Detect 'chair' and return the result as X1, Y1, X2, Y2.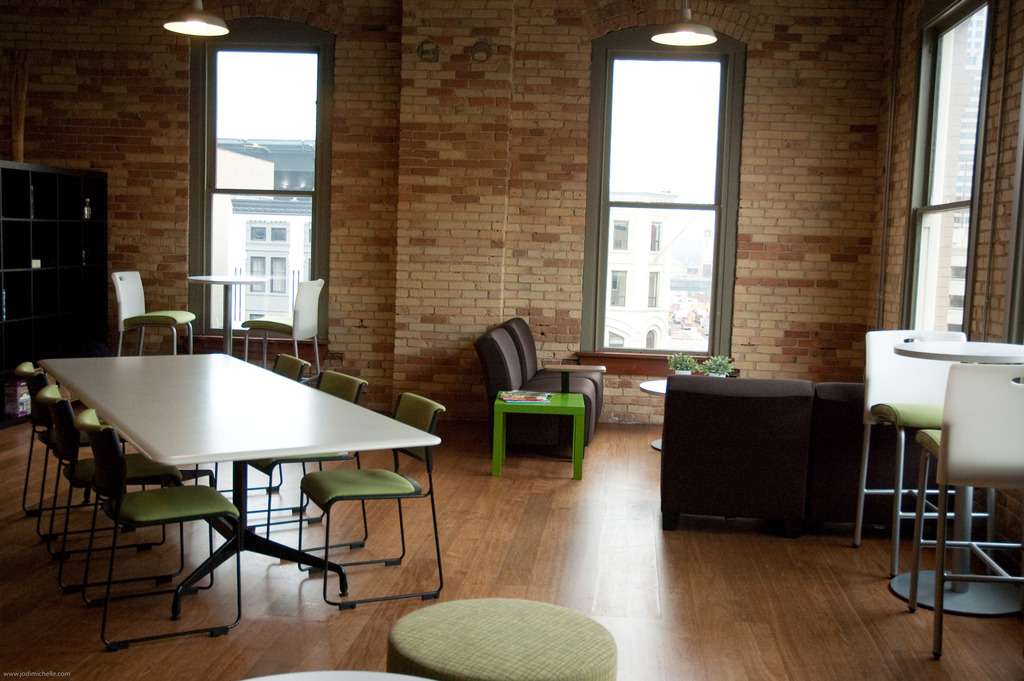
194, 350, 309, 524.
